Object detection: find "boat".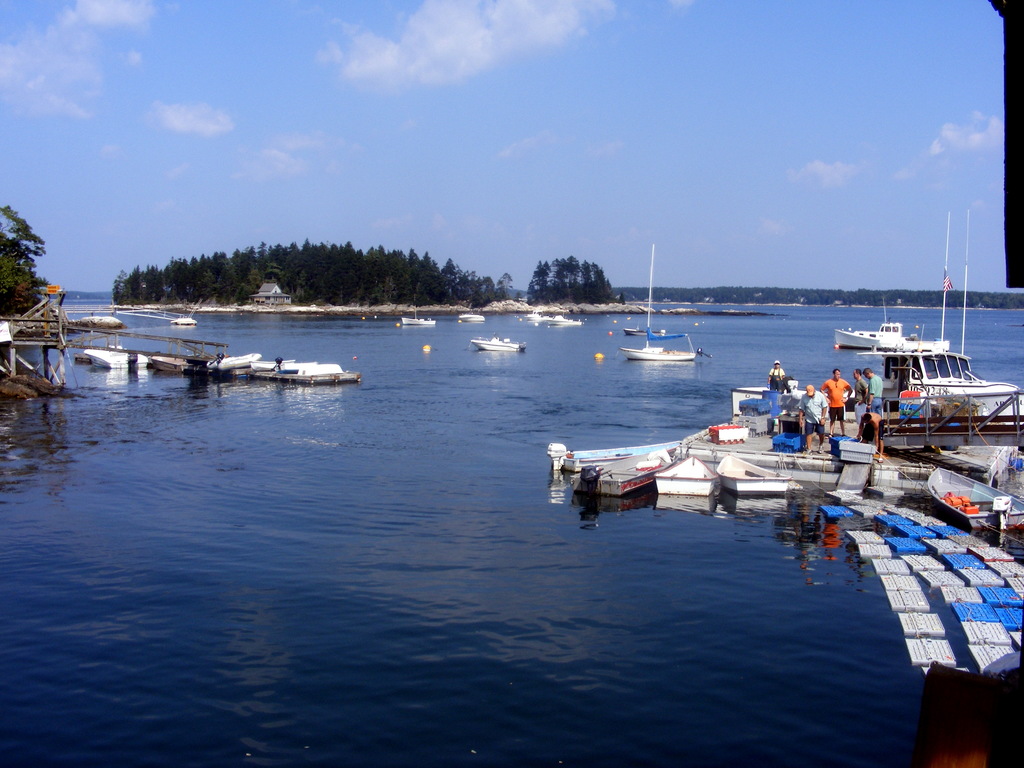
bbox=(620, 323, 707, 362).
